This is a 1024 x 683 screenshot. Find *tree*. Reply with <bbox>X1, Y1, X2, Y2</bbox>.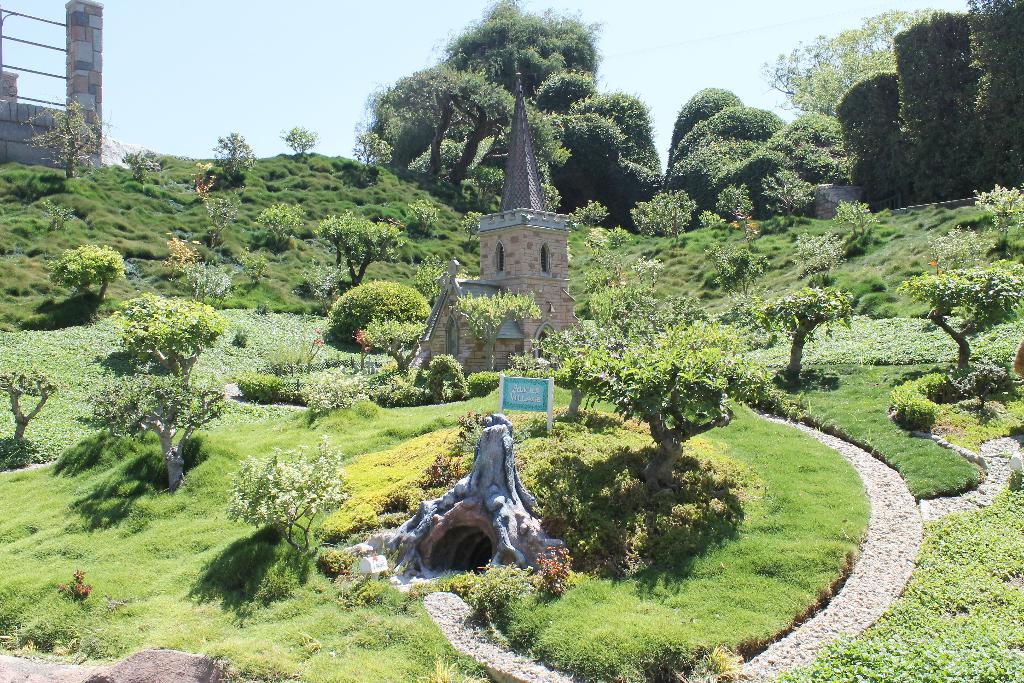
<bbox>321, 278, 434, 356</bbox>.
